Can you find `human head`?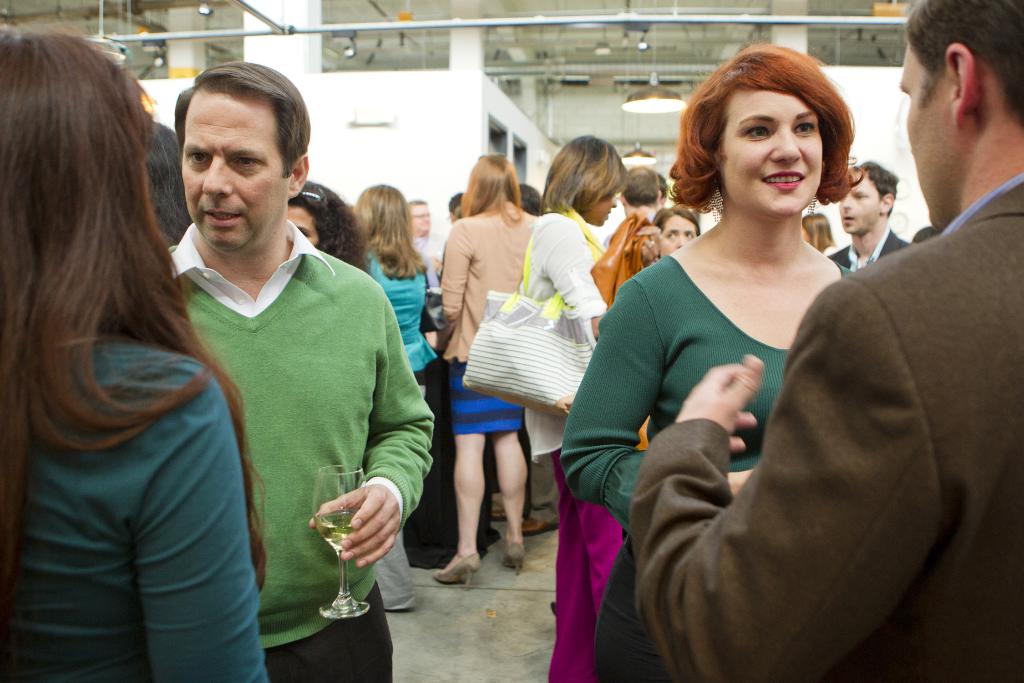
Yes, bounding box: 692, 46, 833, 224.
